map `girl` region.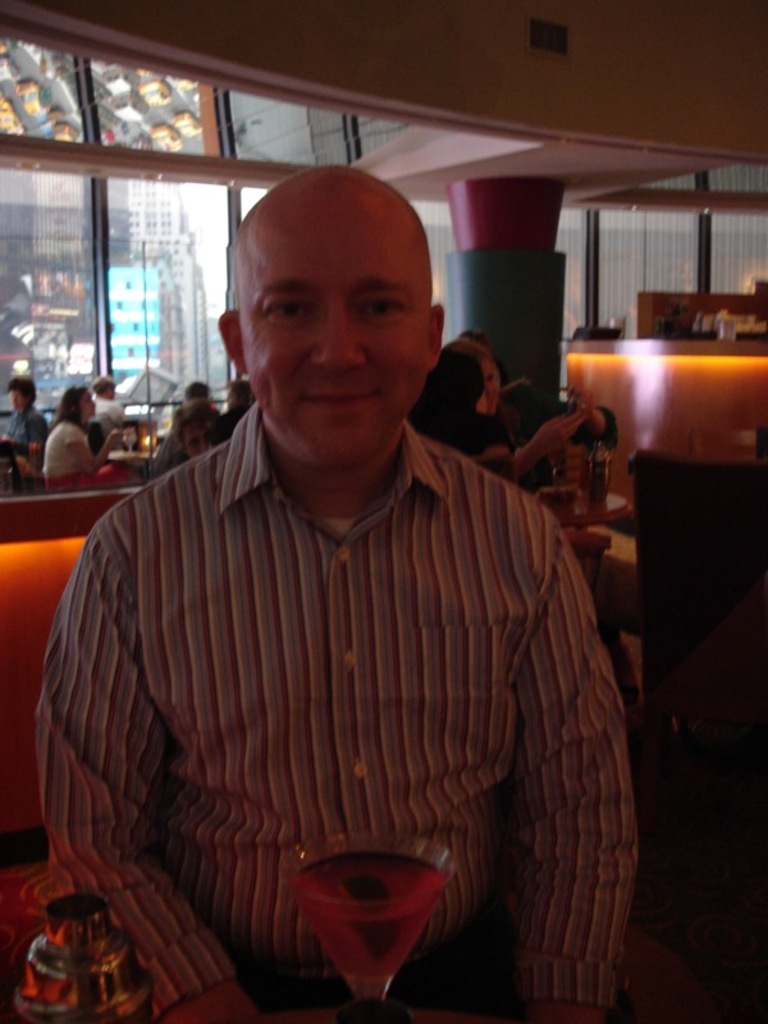
Mapped to bbox=(42, 384, 136, 488).
